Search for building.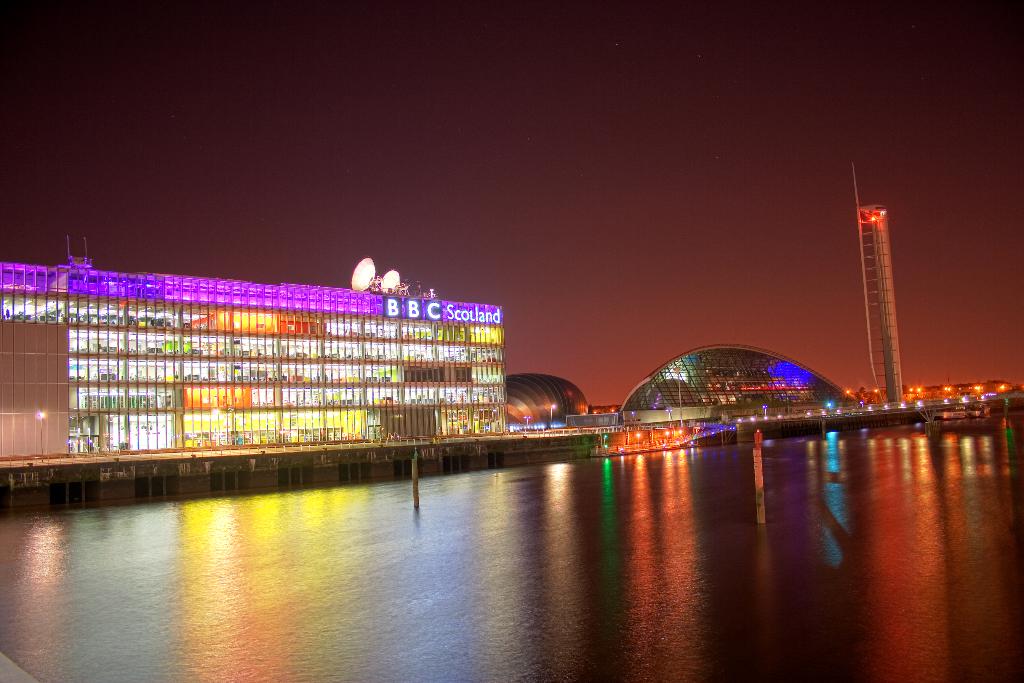
Found at box(0, 251, 508, 459).
